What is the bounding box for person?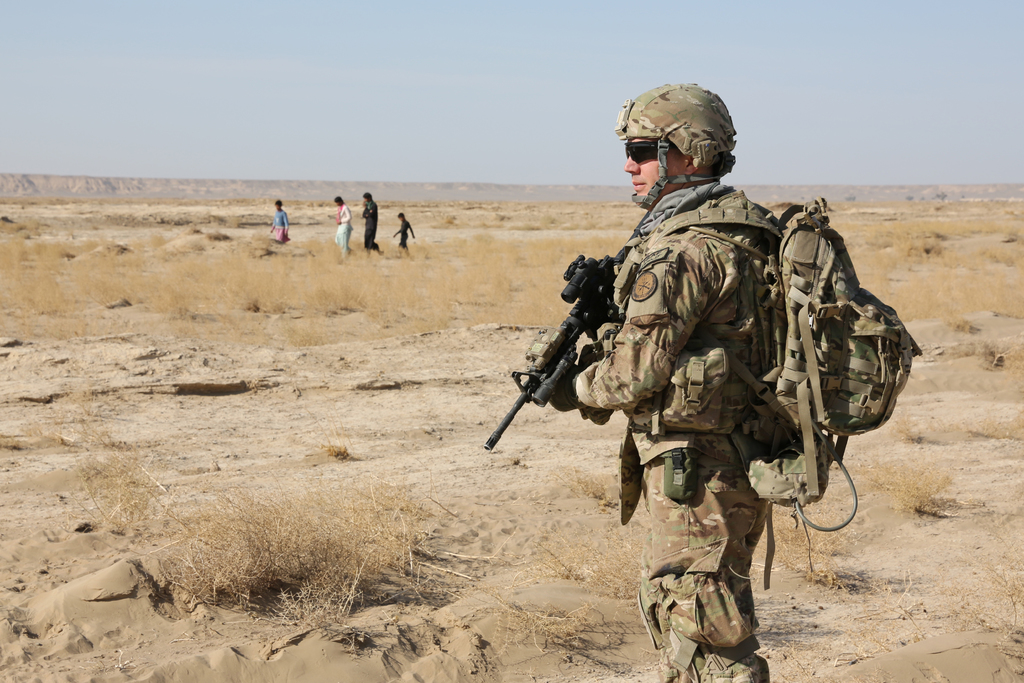
pyautogui.locateOnScreen(360, 190, 385, 254).
